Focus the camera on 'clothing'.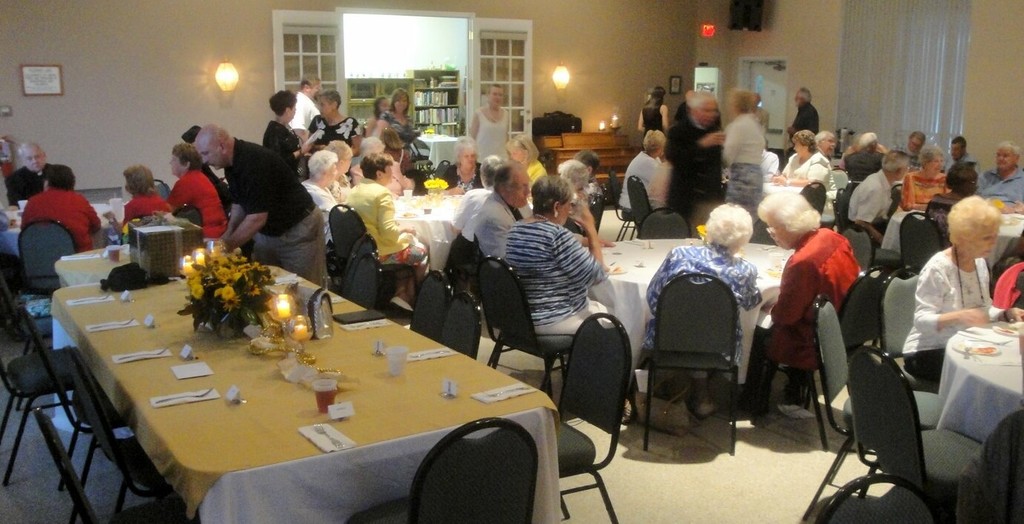
Focus region: Rect(784, 97, 818, 159).
